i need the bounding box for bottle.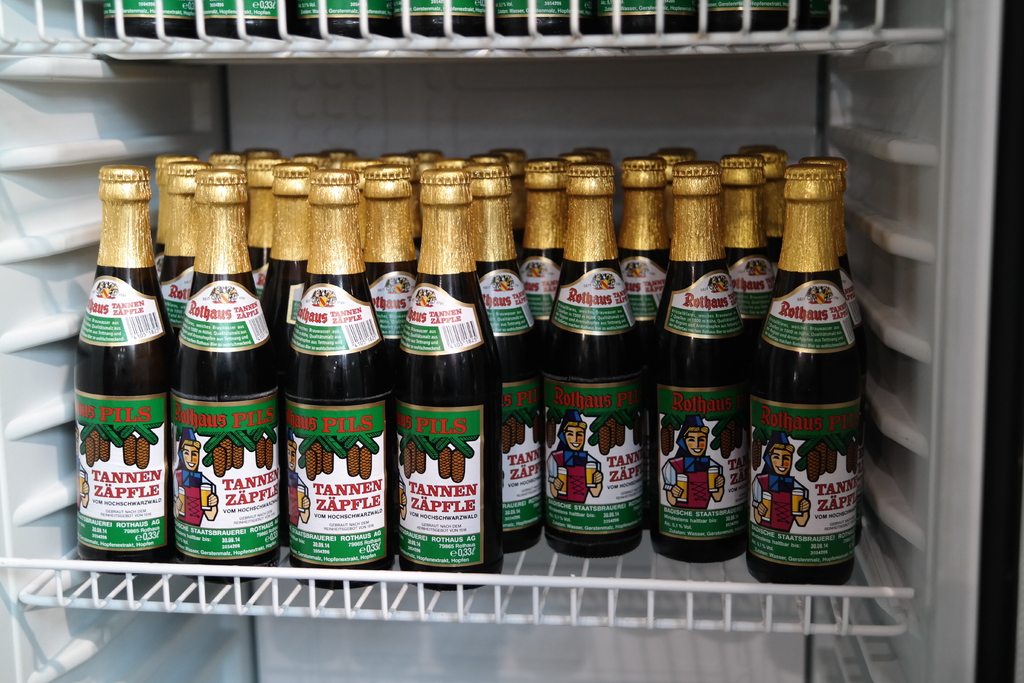
Here it is: locate(156, 150, 199, 284).
